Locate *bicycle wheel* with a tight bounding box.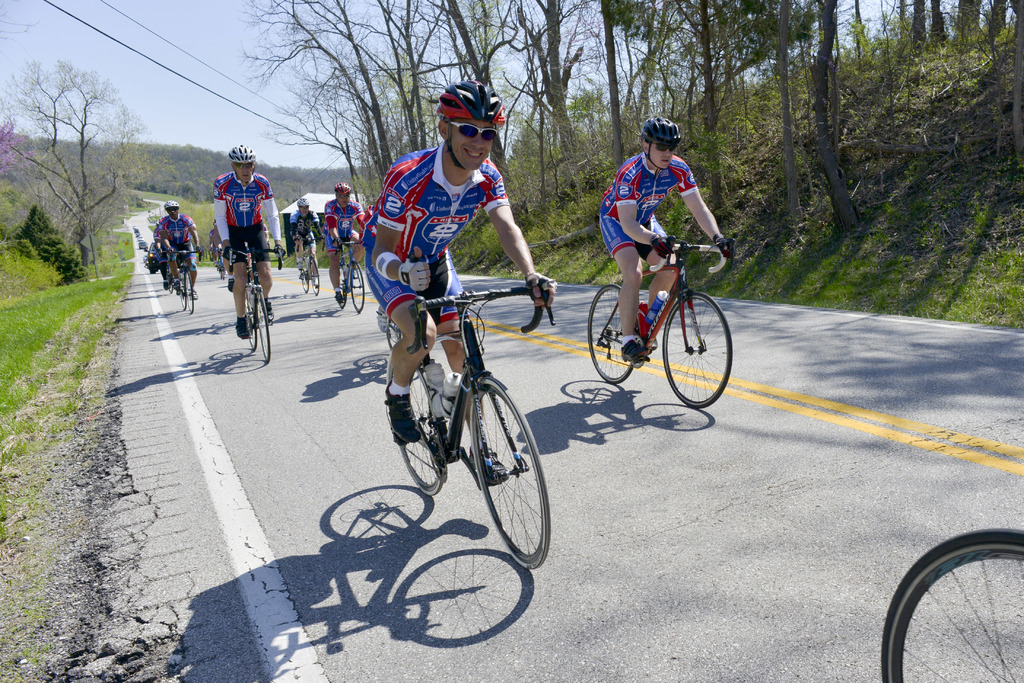
168, 278, 173, 292.
